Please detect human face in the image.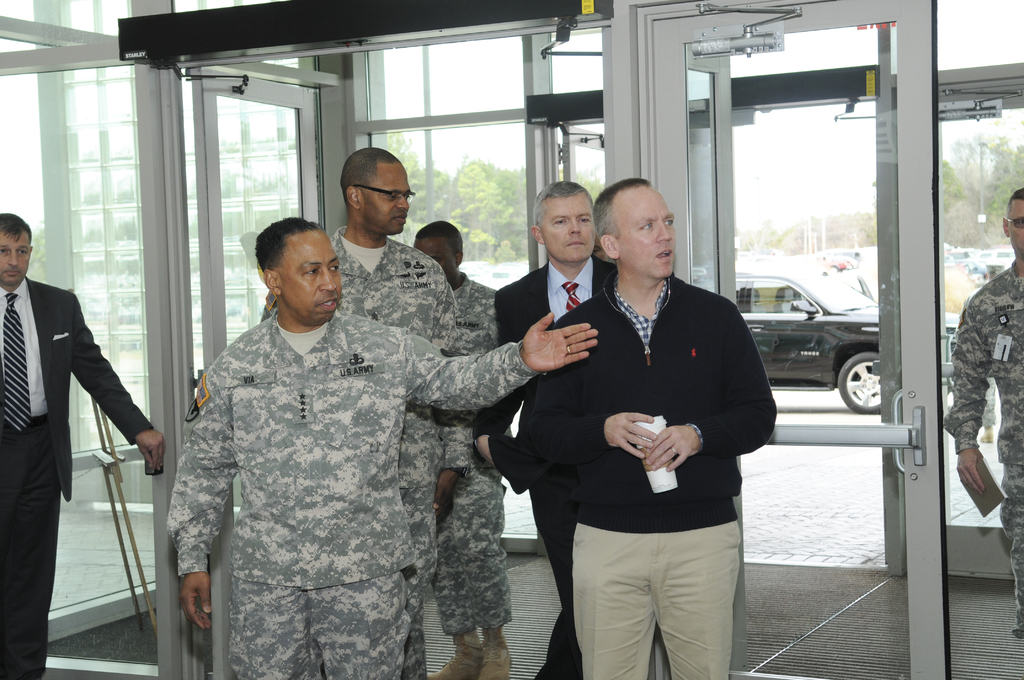
[0, 224, 30, 287].
